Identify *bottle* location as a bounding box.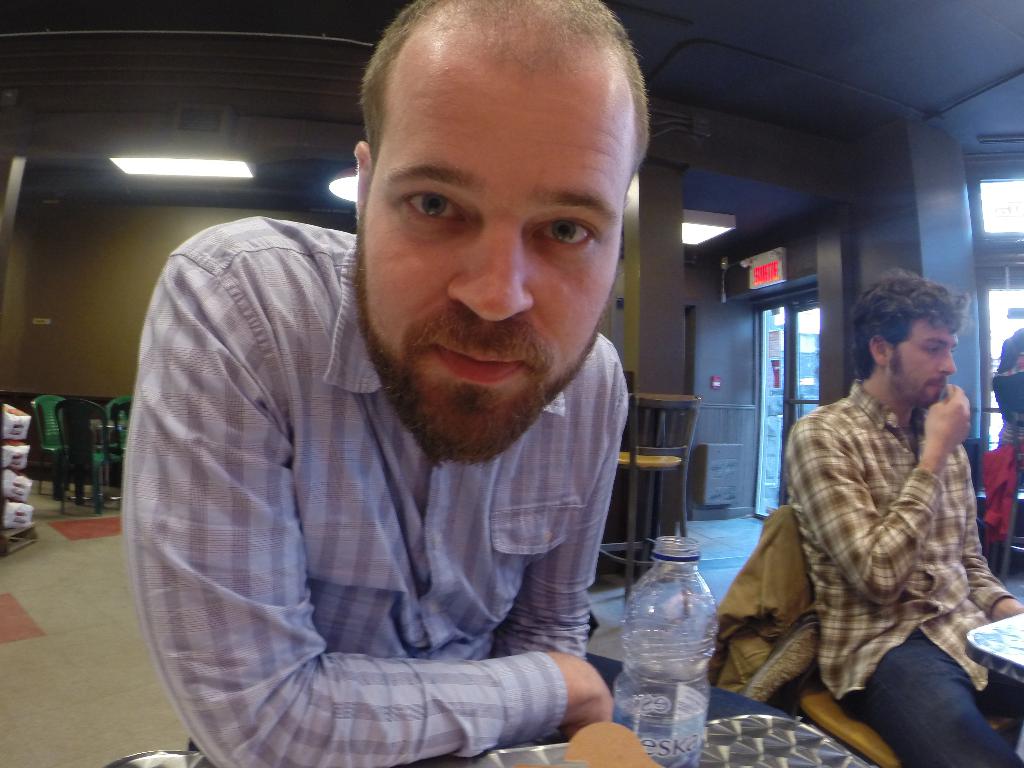
(614, 535, 724, 767).
